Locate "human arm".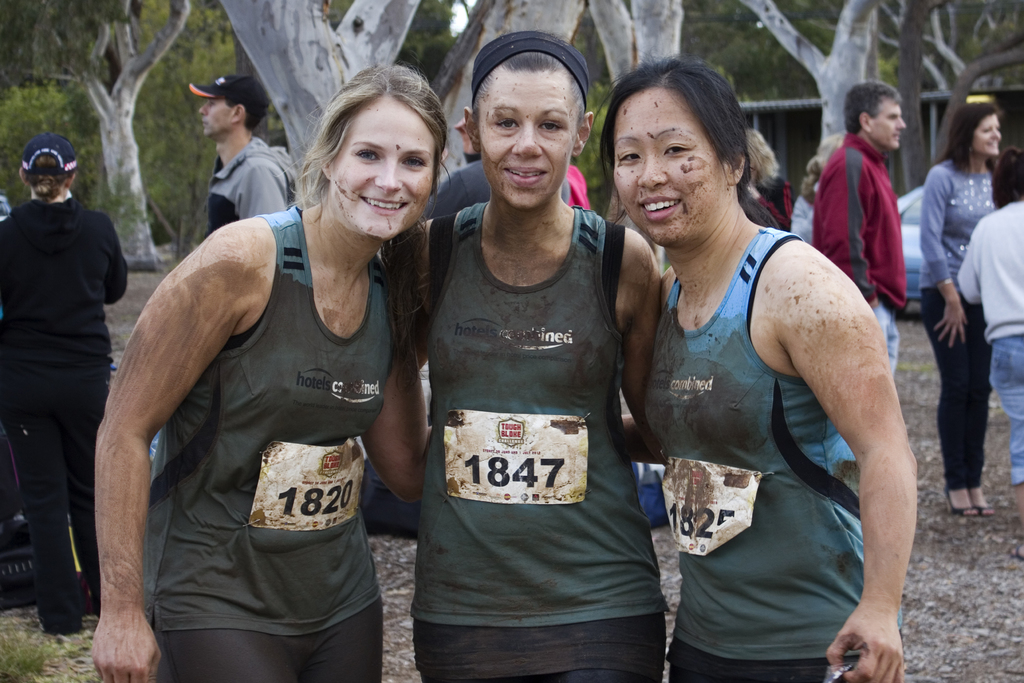
Bounding box: Rect(368, 284, 438, 507).
